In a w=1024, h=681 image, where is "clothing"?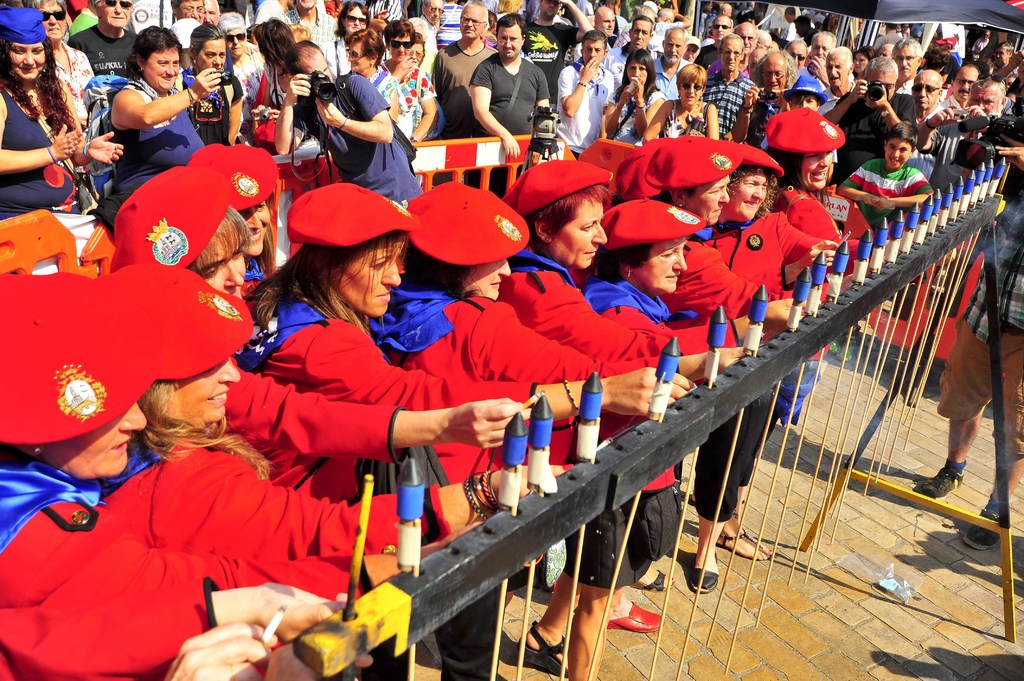
locate(595, 204, 712, 246).
